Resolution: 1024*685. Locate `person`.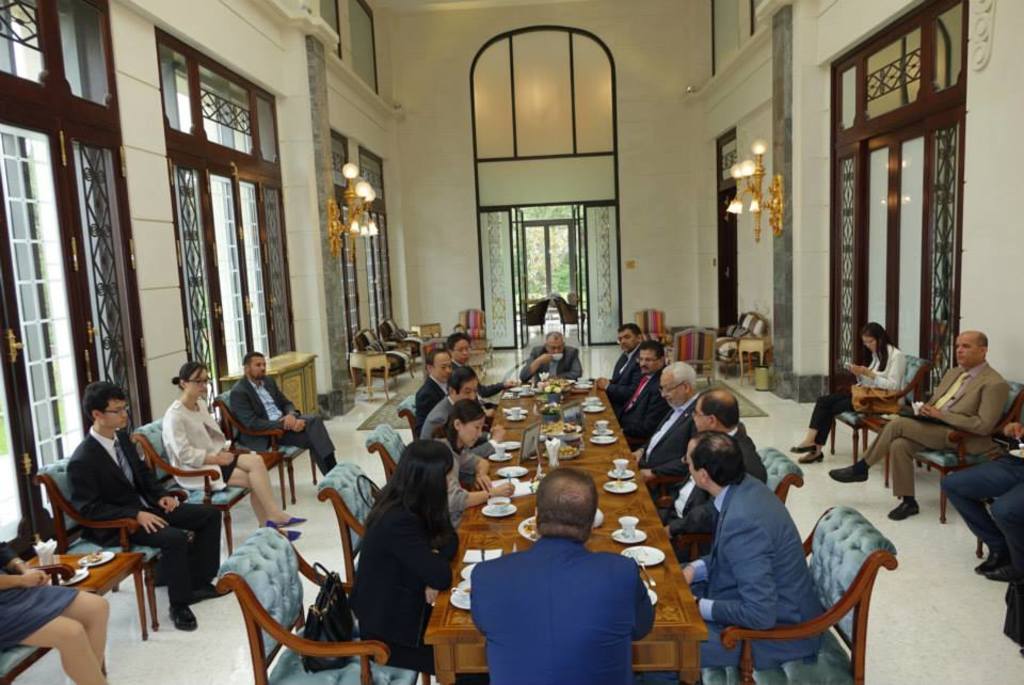
l=787, t=332, r=900, b=468.
